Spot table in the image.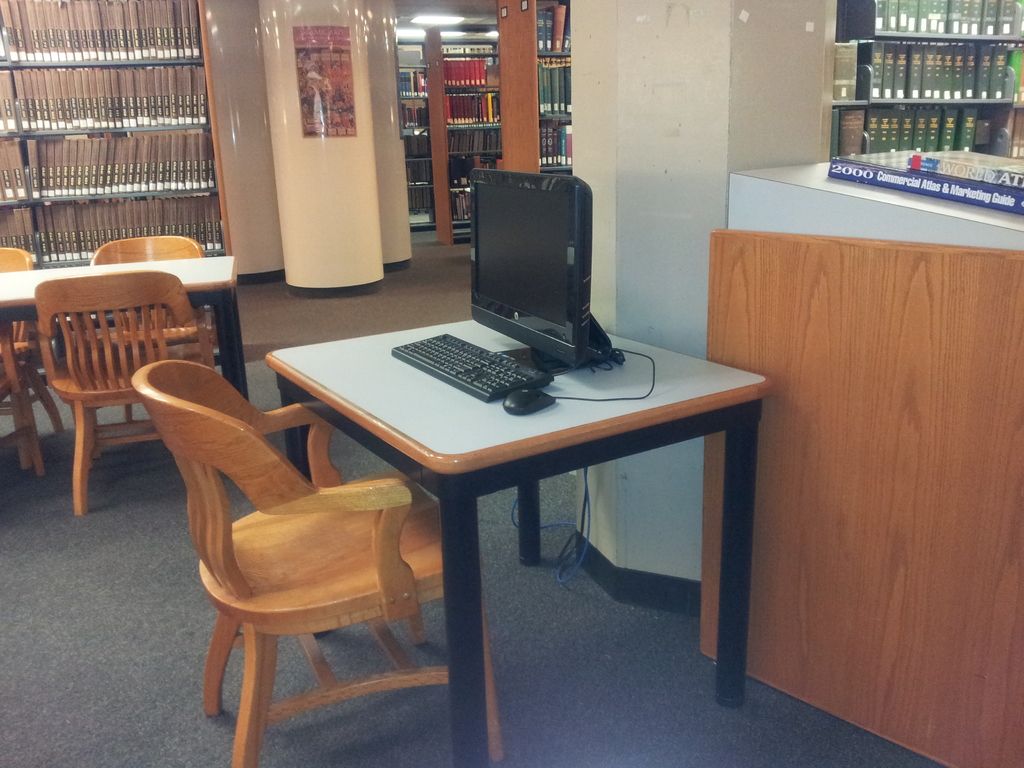
table found at <bbox>0, 254, 251, 444</bbox>.
